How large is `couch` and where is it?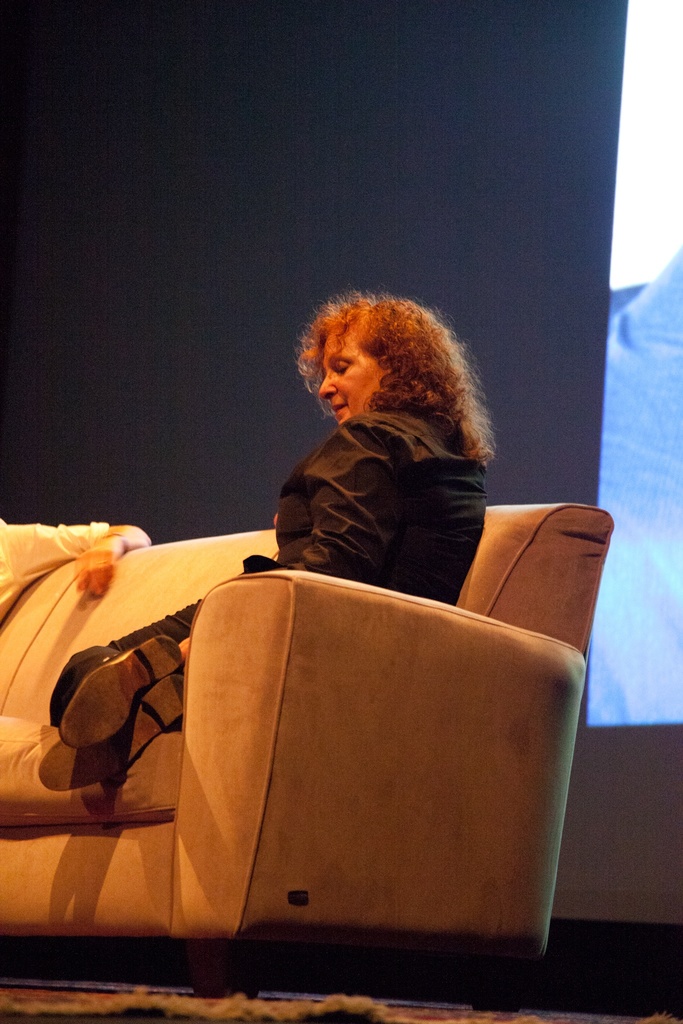
Bounding box: left=0, top=486, right=632, bottom=998.
